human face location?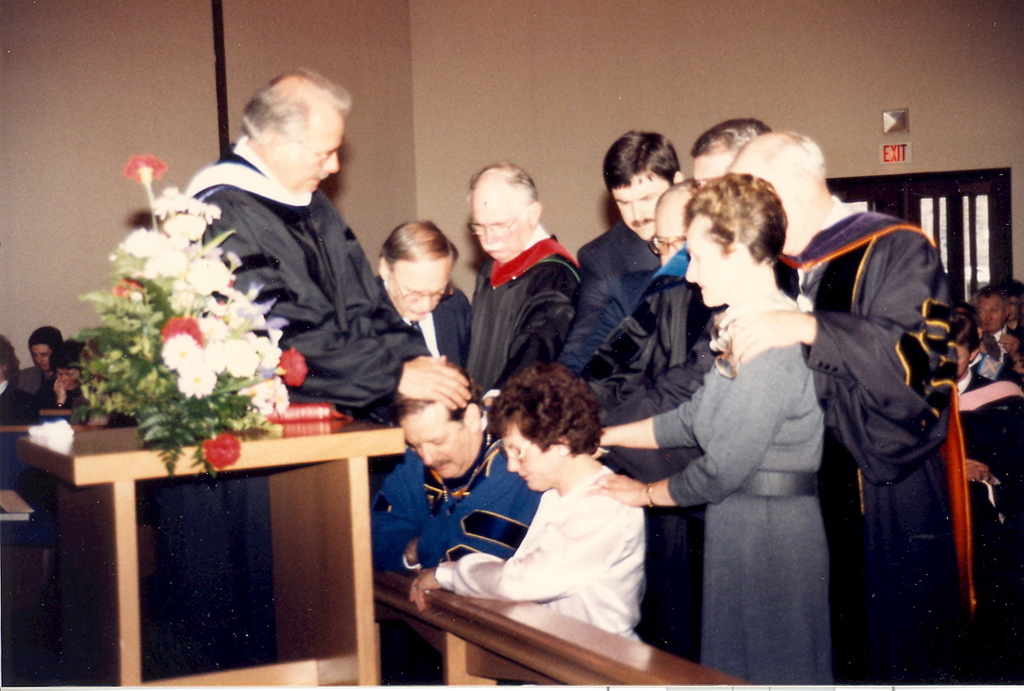
bbox(56, 368, 81, 391)
